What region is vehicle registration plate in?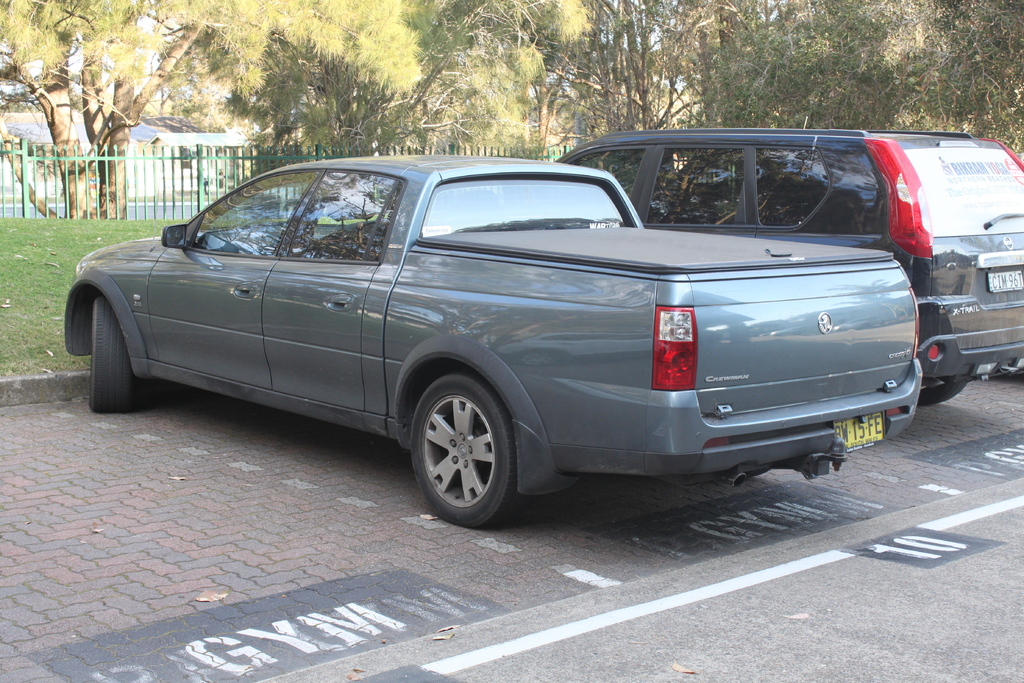
(988,268,1023,290).
